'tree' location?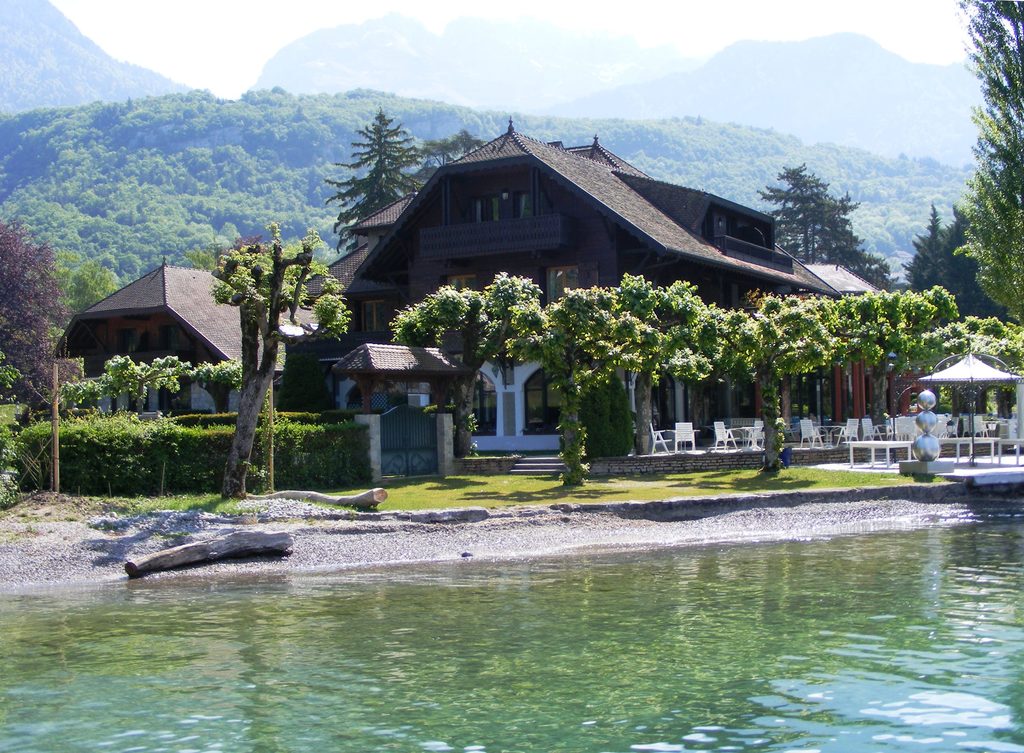
bbox=(381, 285, 469, 390)
